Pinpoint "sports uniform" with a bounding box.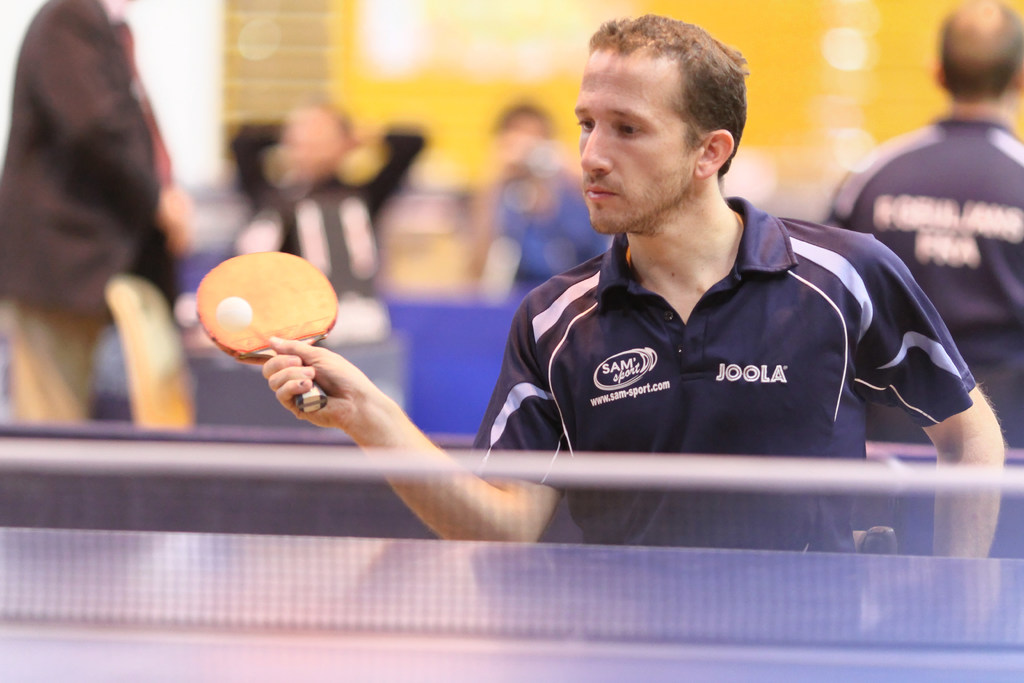
458/195/991/584.
